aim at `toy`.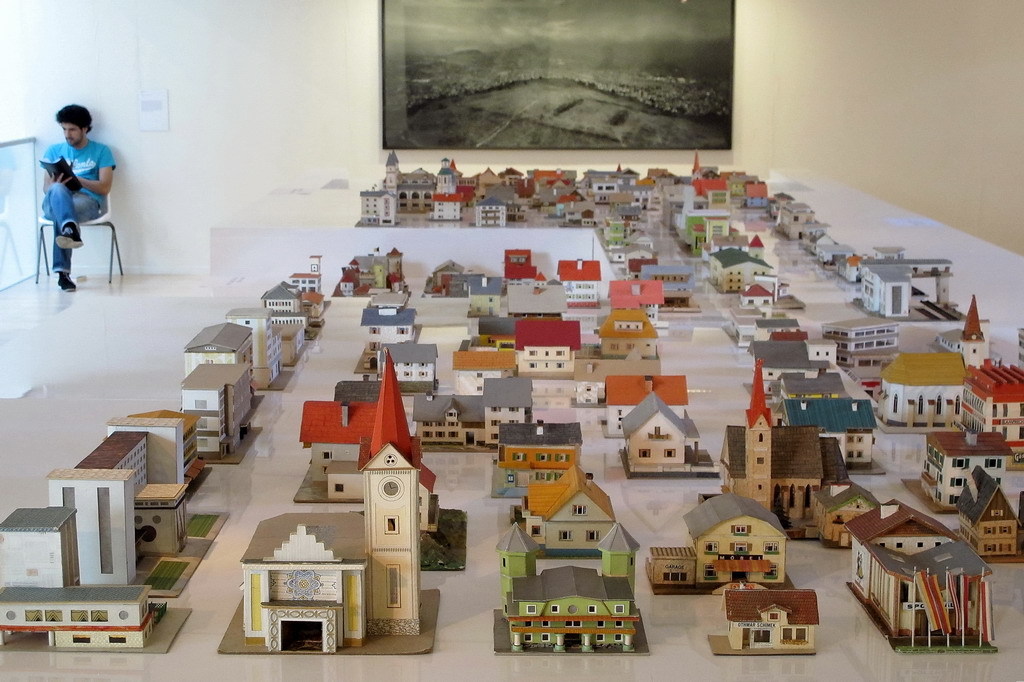
Aimed at Rect(881, 342, 959, 429).
